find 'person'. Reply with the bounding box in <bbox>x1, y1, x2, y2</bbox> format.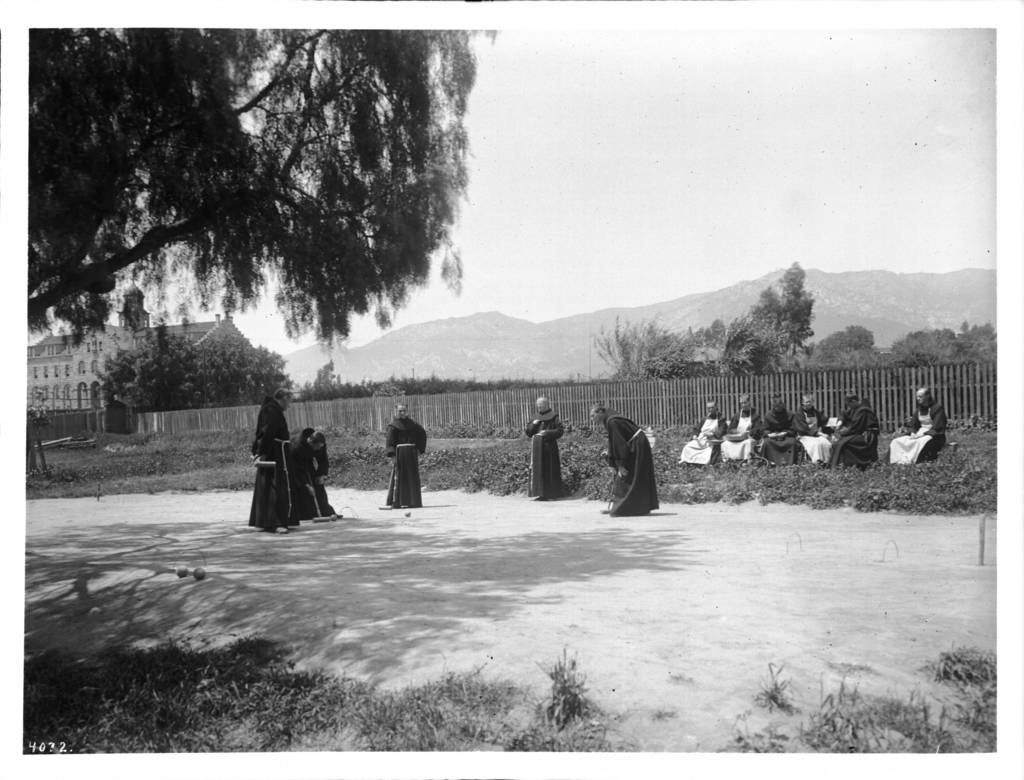
<bbox>678, 389, 879, 467</bbox>.
